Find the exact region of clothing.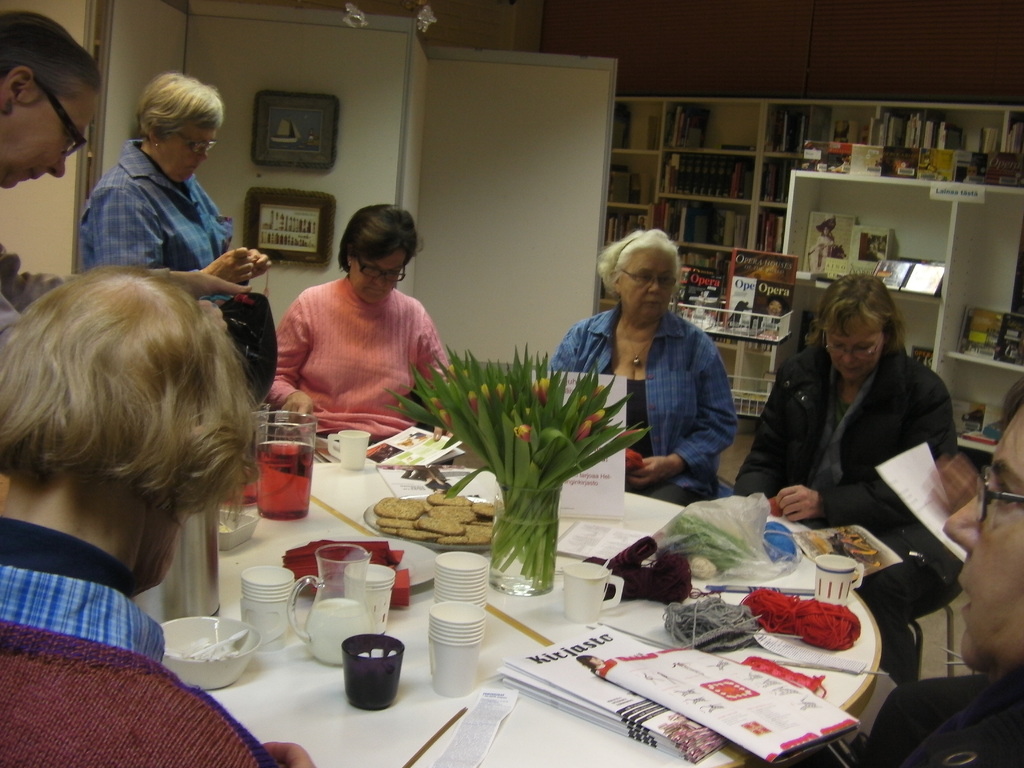
Exact region: [258, 254, 441, 439].
